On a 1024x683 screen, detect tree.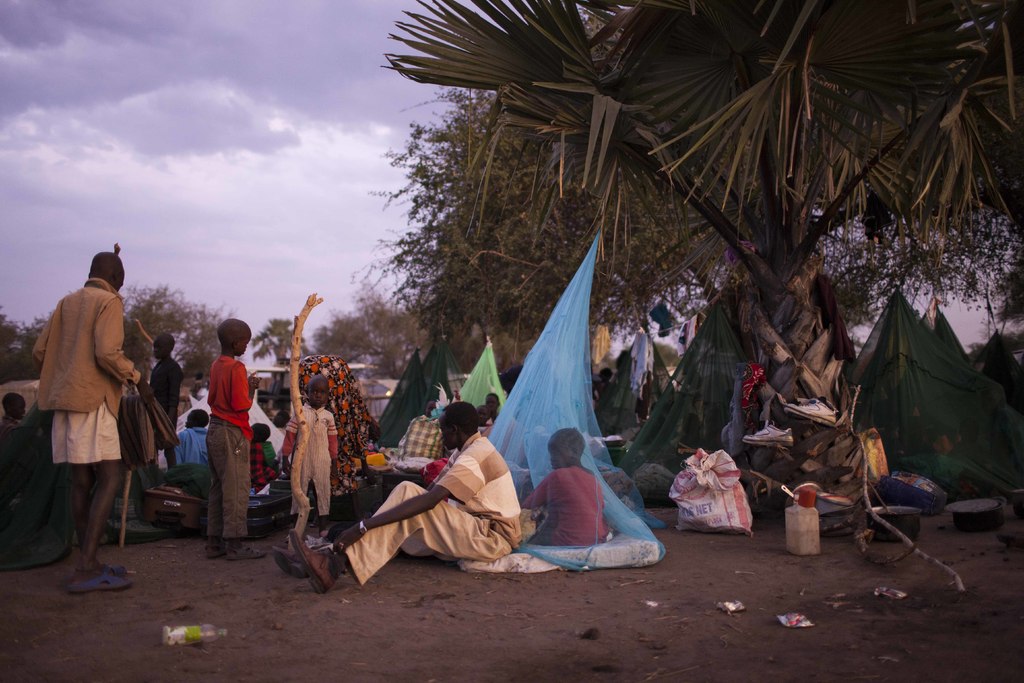
<bbox>318, 279, 436, 388</bbox>.
